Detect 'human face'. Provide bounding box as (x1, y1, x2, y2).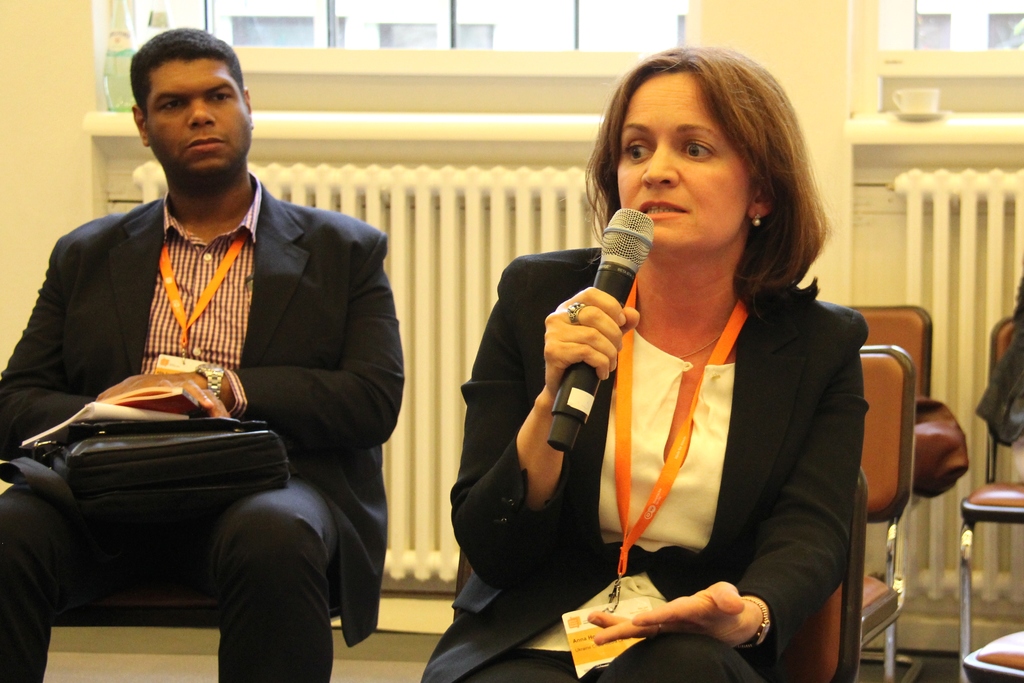
(616, 74, 751, 249).
